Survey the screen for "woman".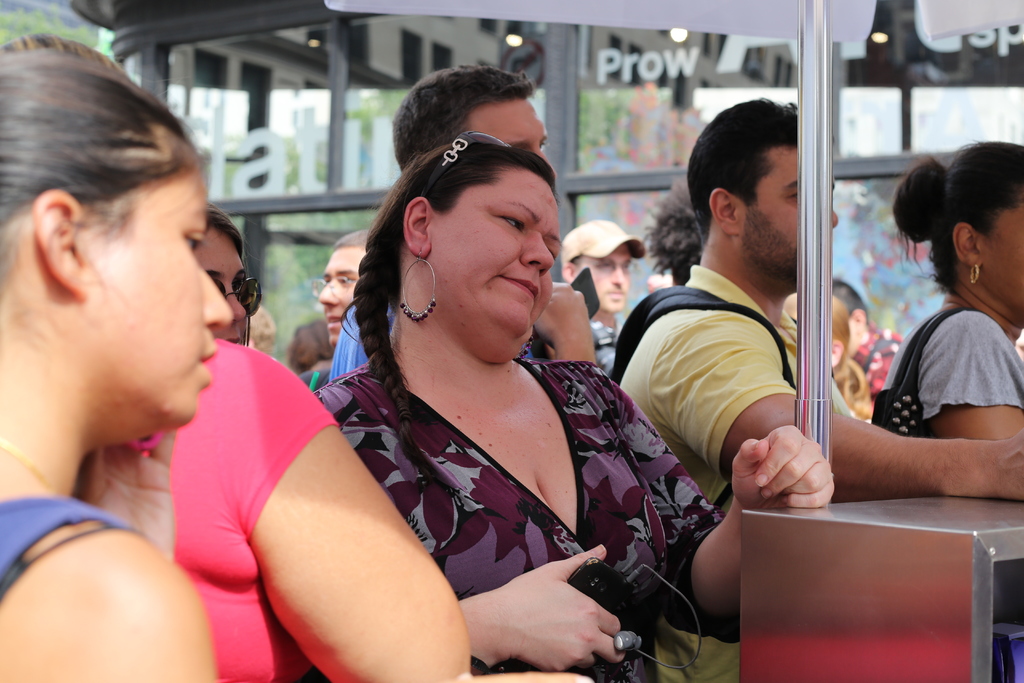
Survey found: BBox(893, 143, 1023, 441).
